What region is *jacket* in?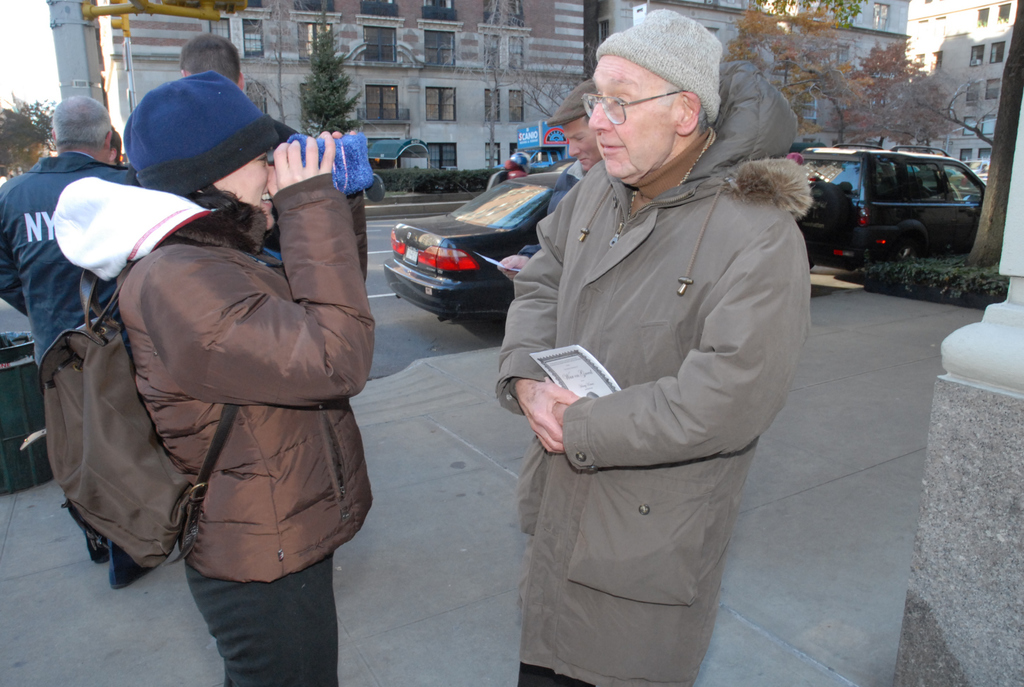
locate(52, 175, 381, 581).
